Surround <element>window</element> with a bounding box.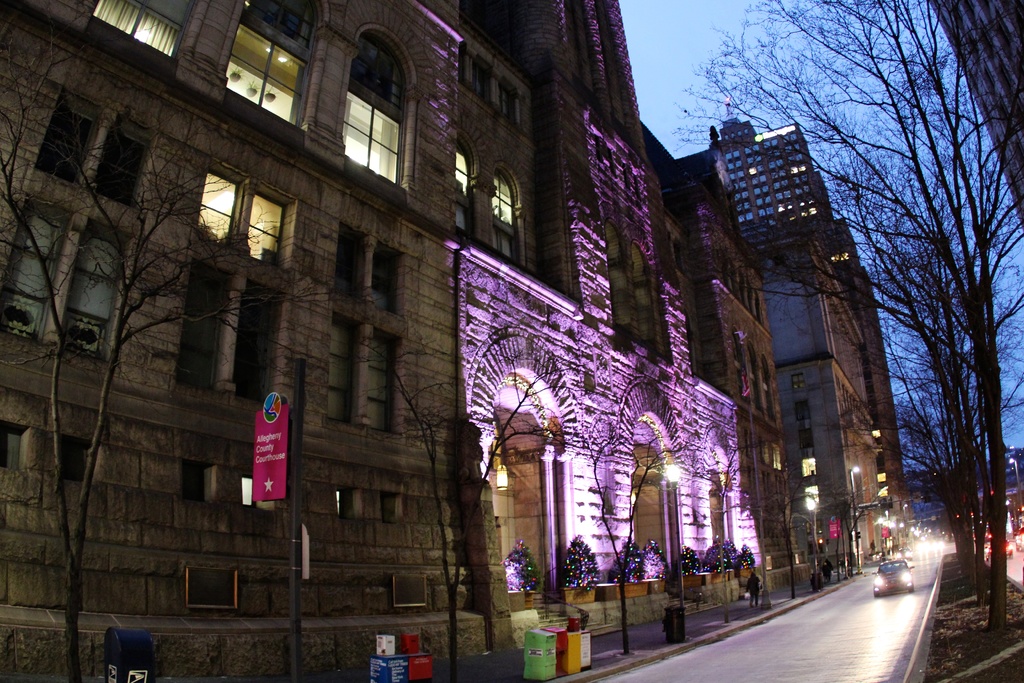
l=800, t=402, r=817, b=516.
